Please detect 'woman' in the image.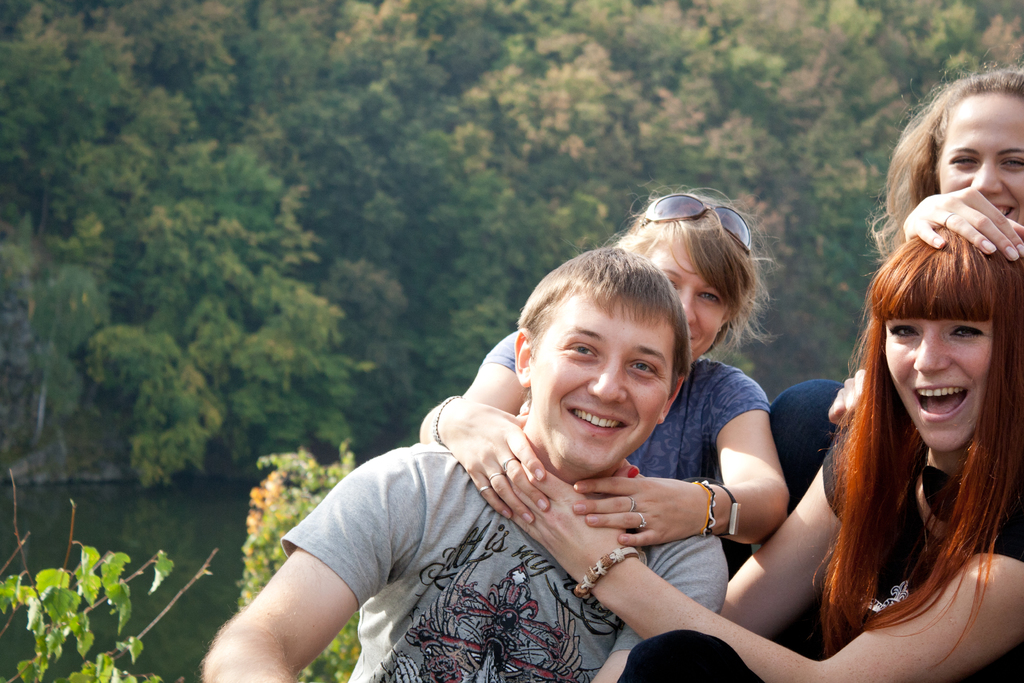
508, 222, 1023, 682.
